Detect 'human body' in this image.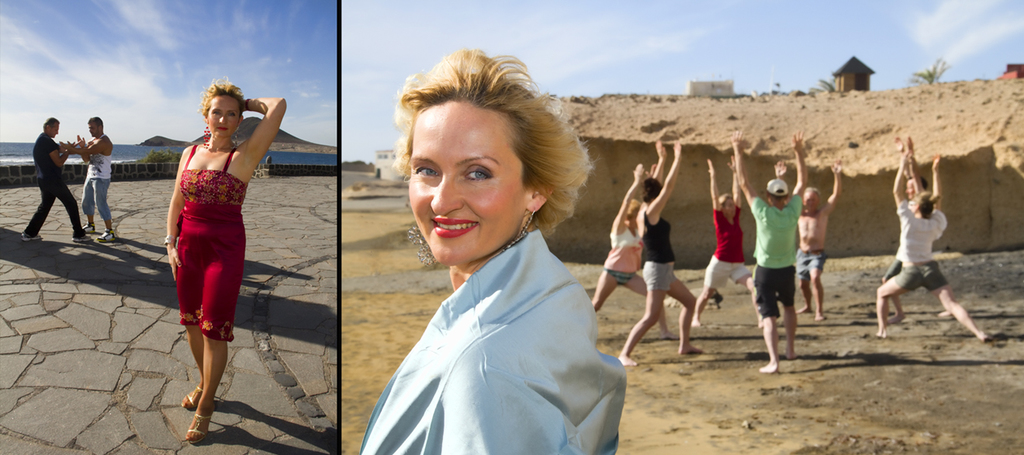
Detection: <bbox>359, 222, 625, 454</bbox>.
